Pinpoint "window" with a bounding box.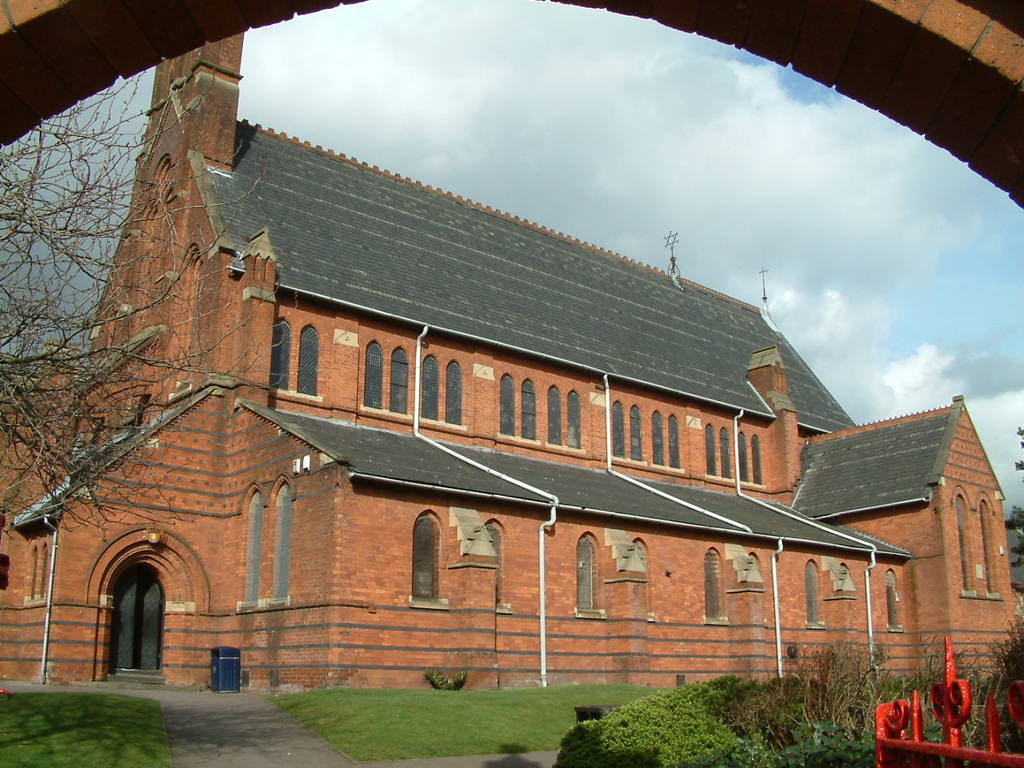
box=[649, 410, 665, 462].
